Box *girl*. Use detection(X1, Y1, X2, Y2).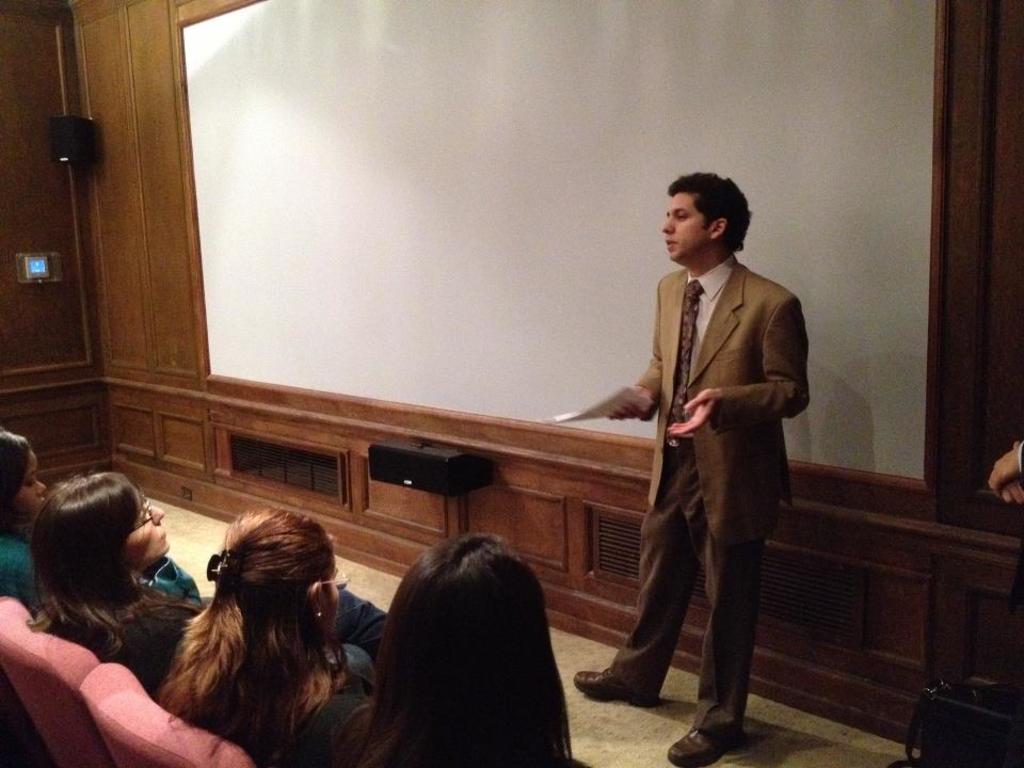
detection(0, 429, 198, 598).
